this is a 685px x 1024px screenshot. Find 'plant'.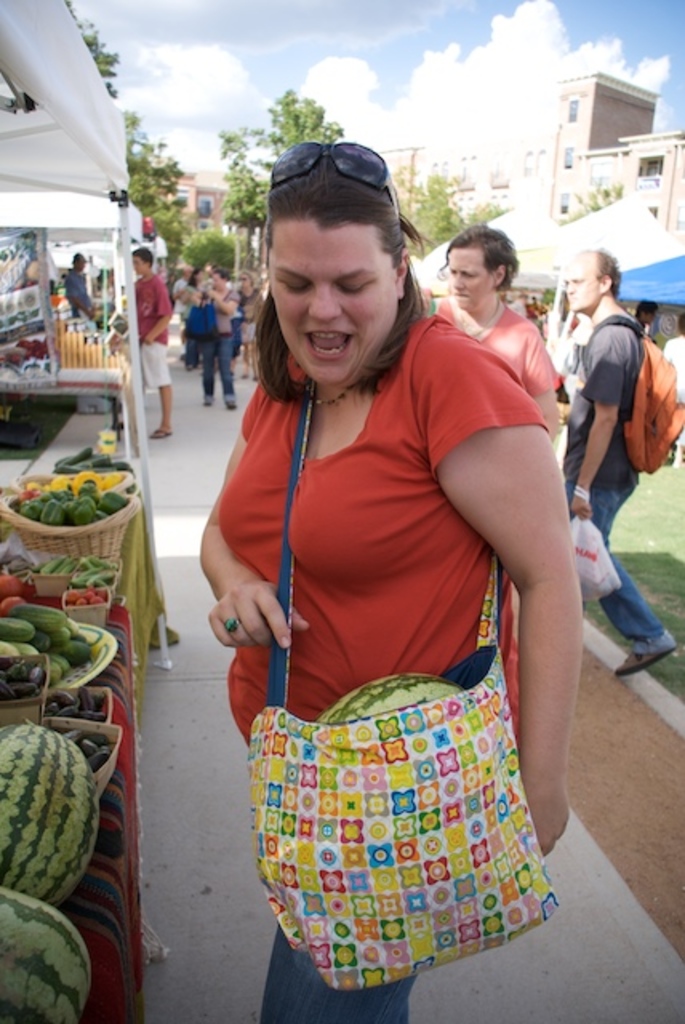
Bounding box: (left=176, top=230, right=246, bottom=274).
